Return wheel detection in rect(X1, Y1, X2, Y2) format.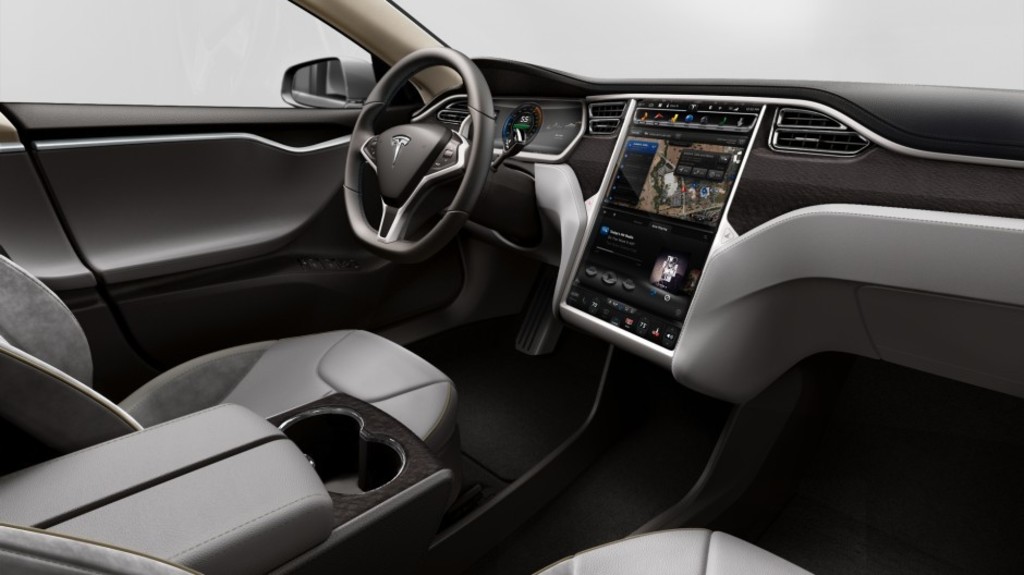
rect(339, 44, 493, 258).
